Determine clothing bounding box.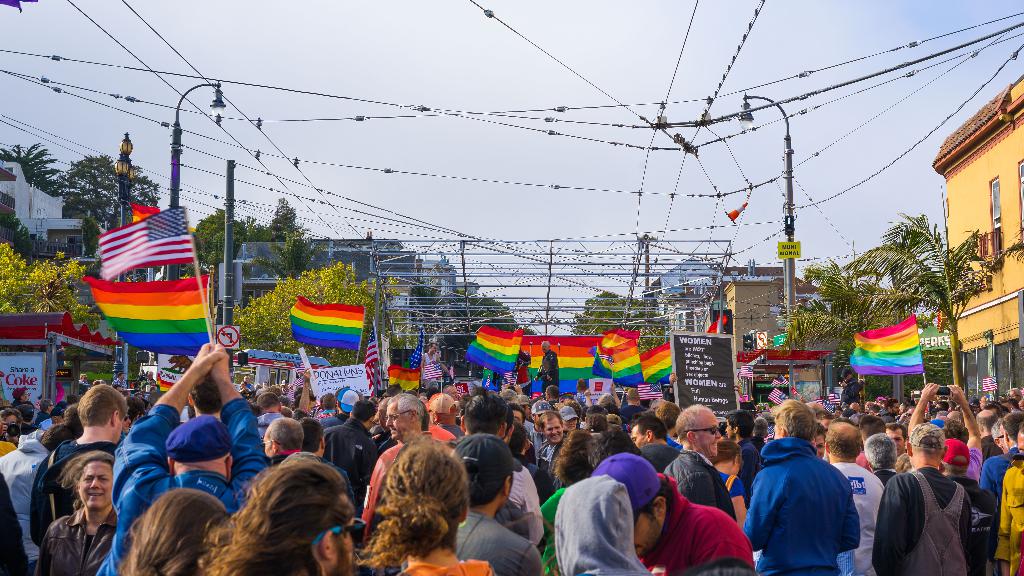
Determined: <box>36,510,116,575</box>.
